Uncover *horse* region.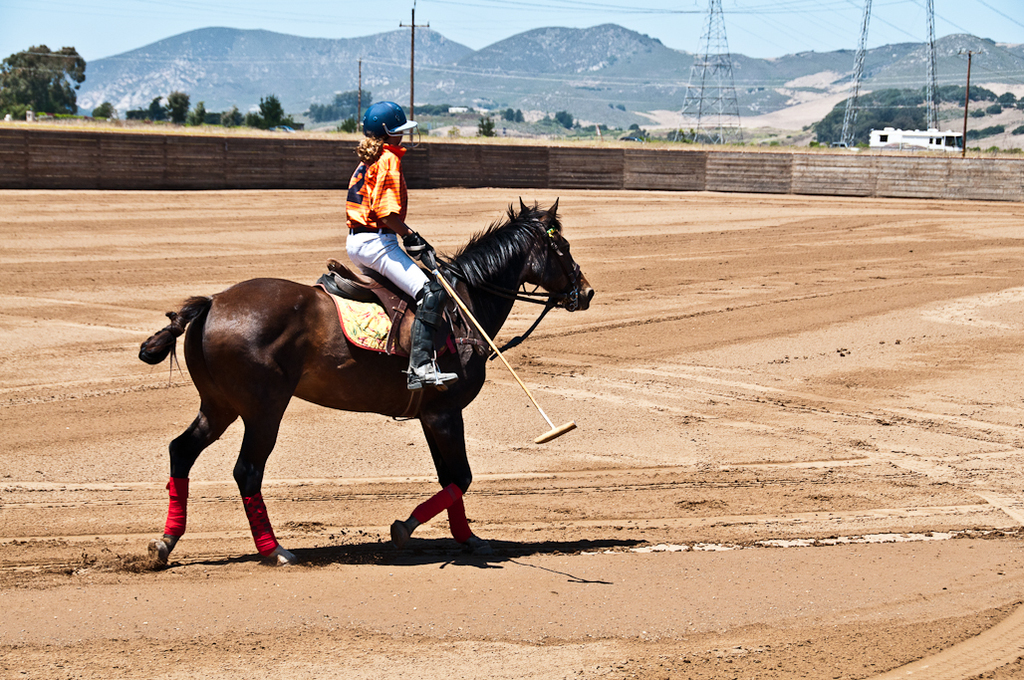
Uncovered: rect(141, 194, 597, 571).
